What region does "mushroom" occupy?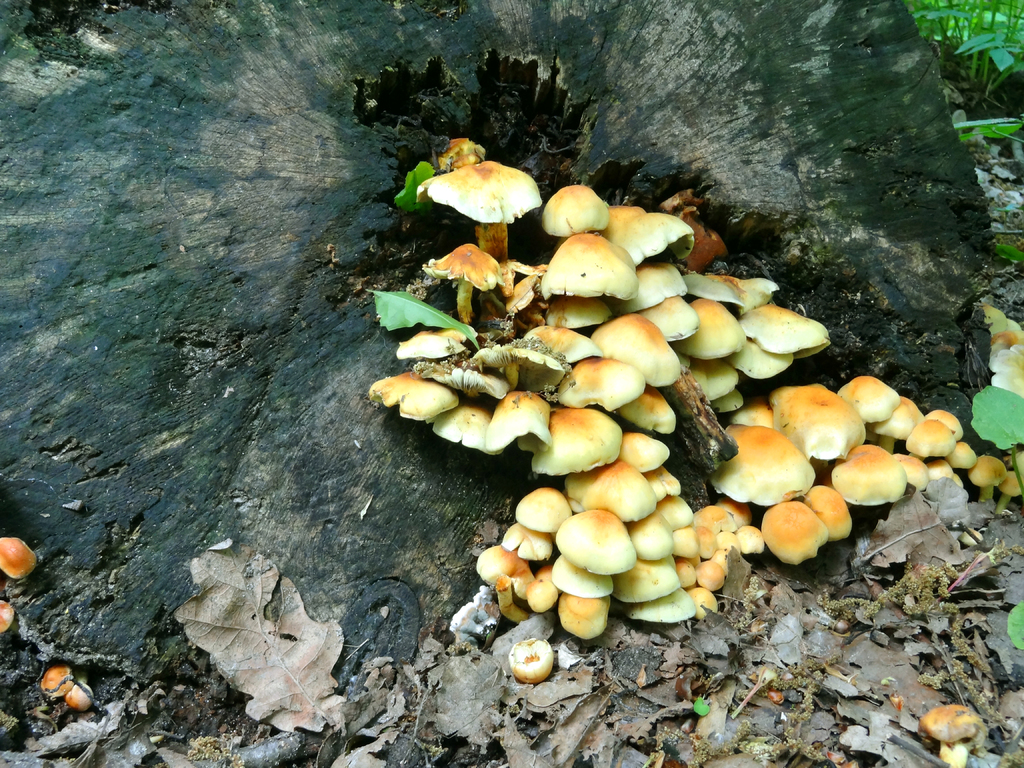
[left=40, top=664, right=95, bottom=713].
